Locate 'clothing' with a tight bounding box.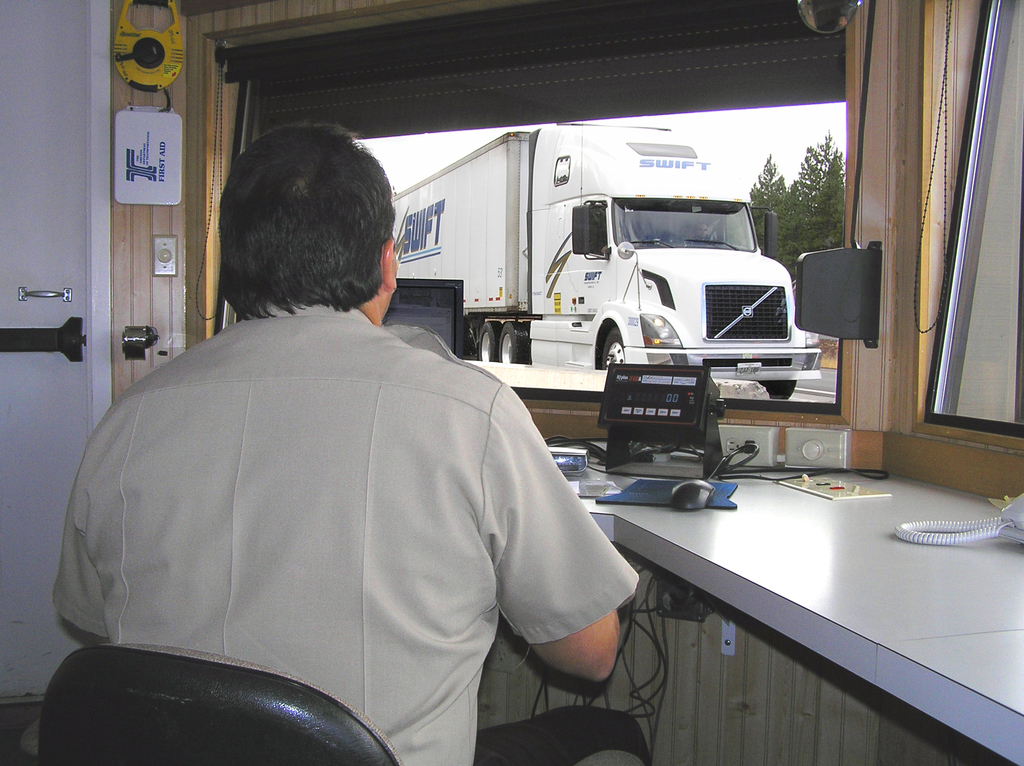
(left=82, top=263, right=625, bottom=765).
